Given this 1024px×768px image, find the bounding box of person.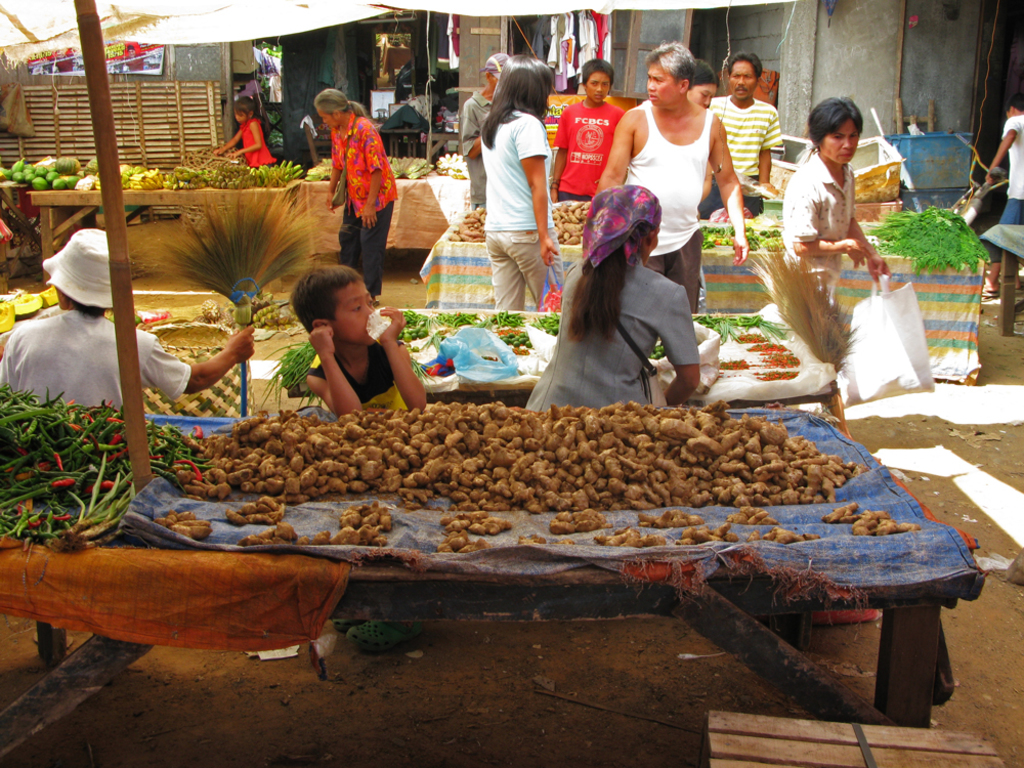
<bbox>523, 184, 698, 414</bbox>.
